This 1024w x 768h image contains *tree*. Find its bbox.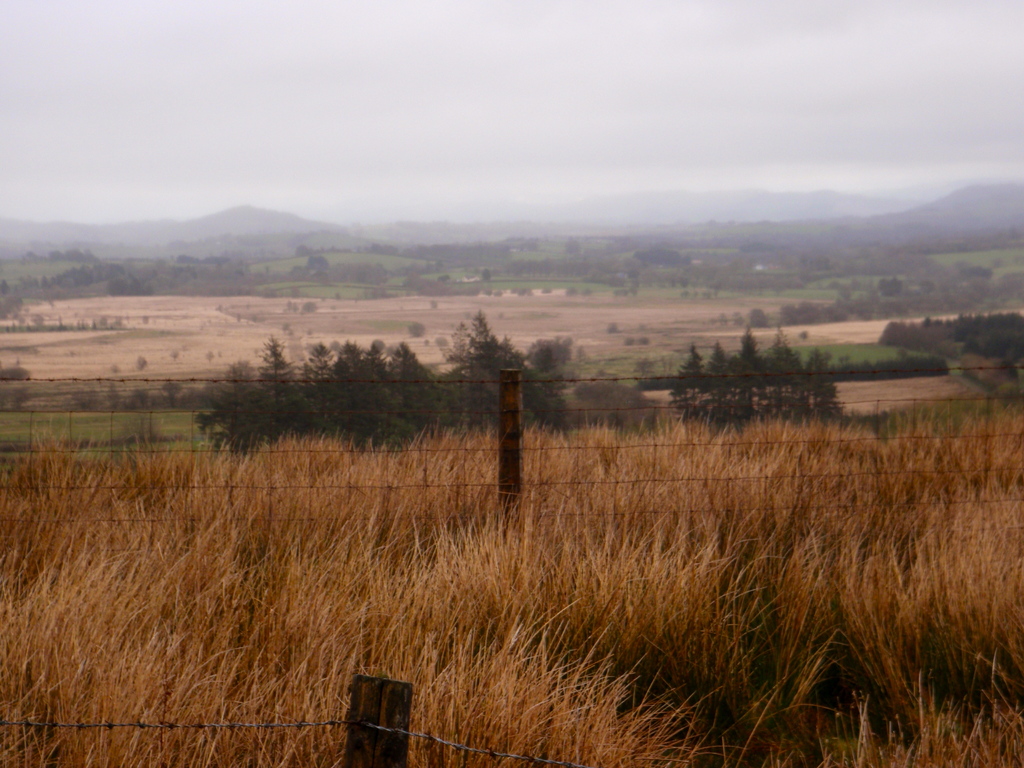
880, 318, 1023, 371.
